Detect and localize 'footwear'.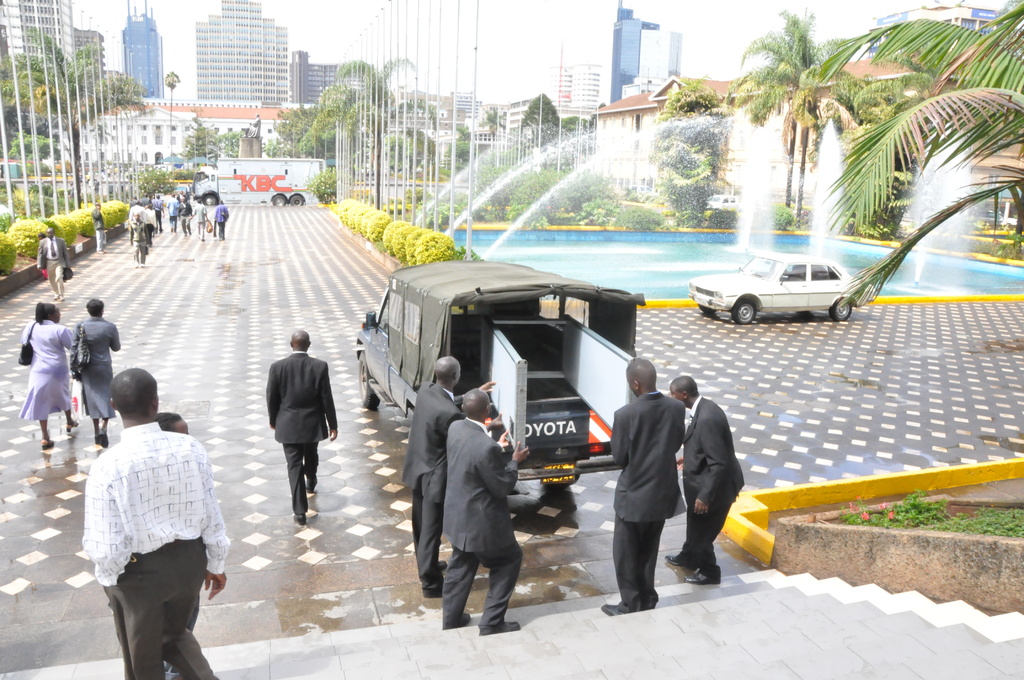
Localized at locate(42, 439, 50, 449).
